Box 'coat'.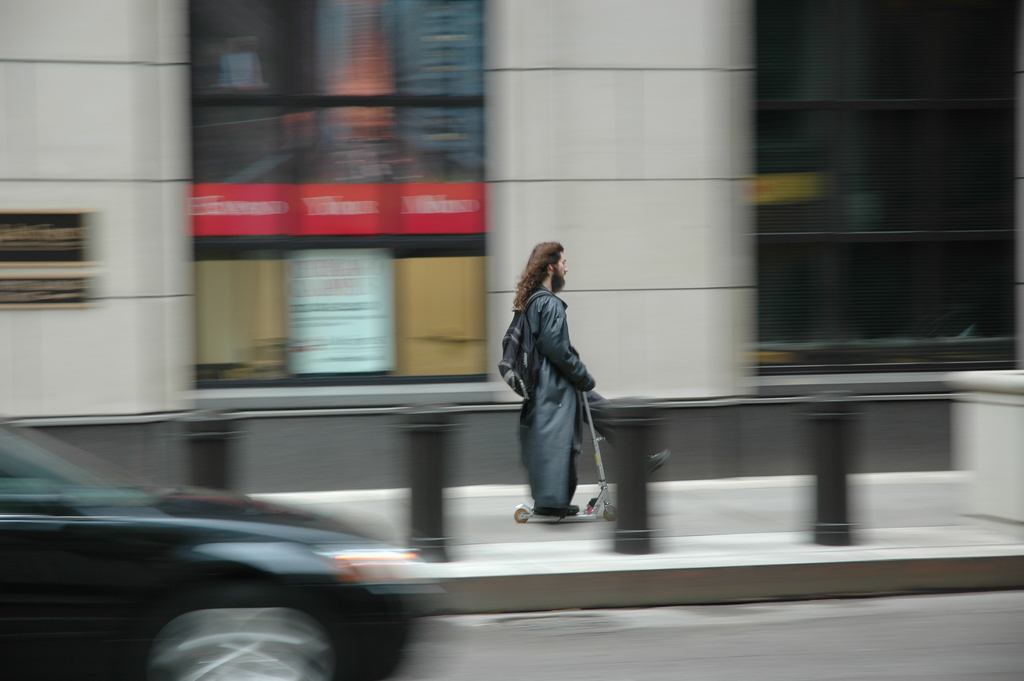
{"left": 504, "top": 256, "right": 603, "bottom": 510}.
